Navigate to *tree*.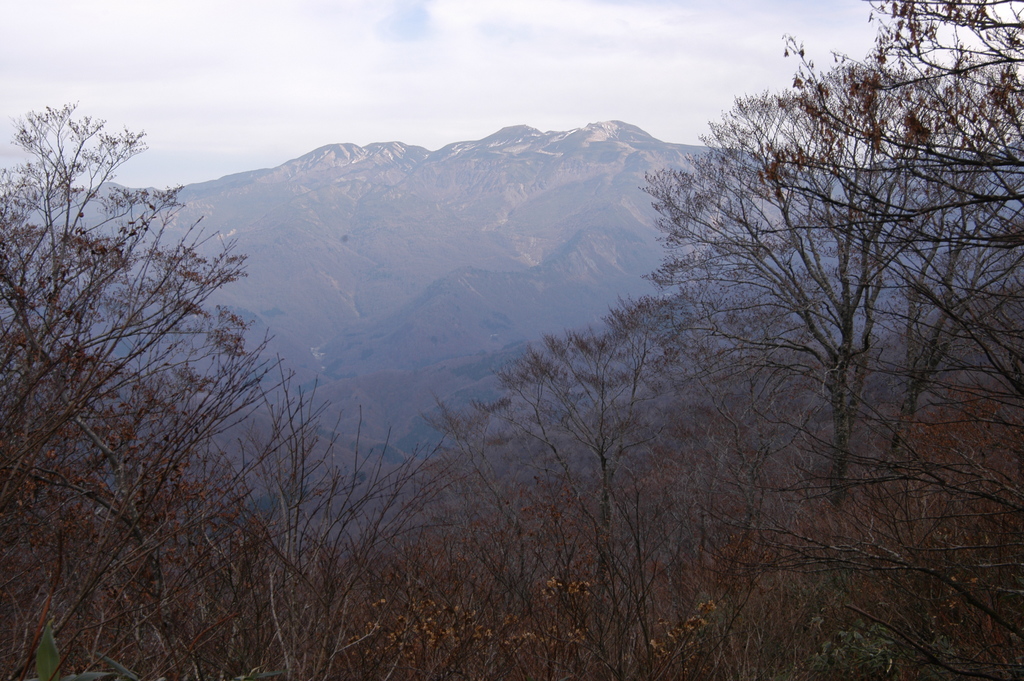
Navigation target: 651,58,945,503.
